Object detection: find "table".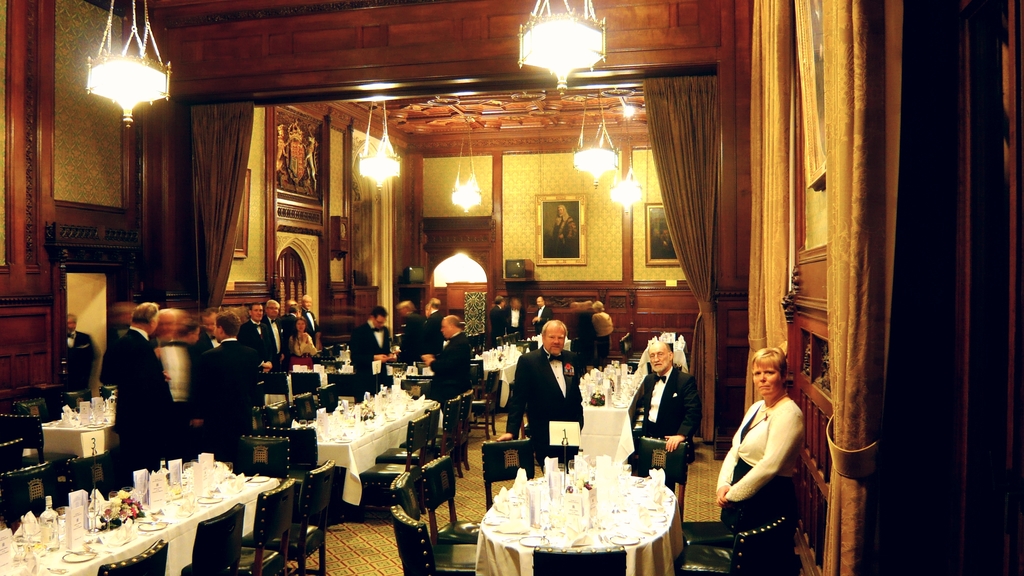
l=568, t=366, r=643, b=454.
